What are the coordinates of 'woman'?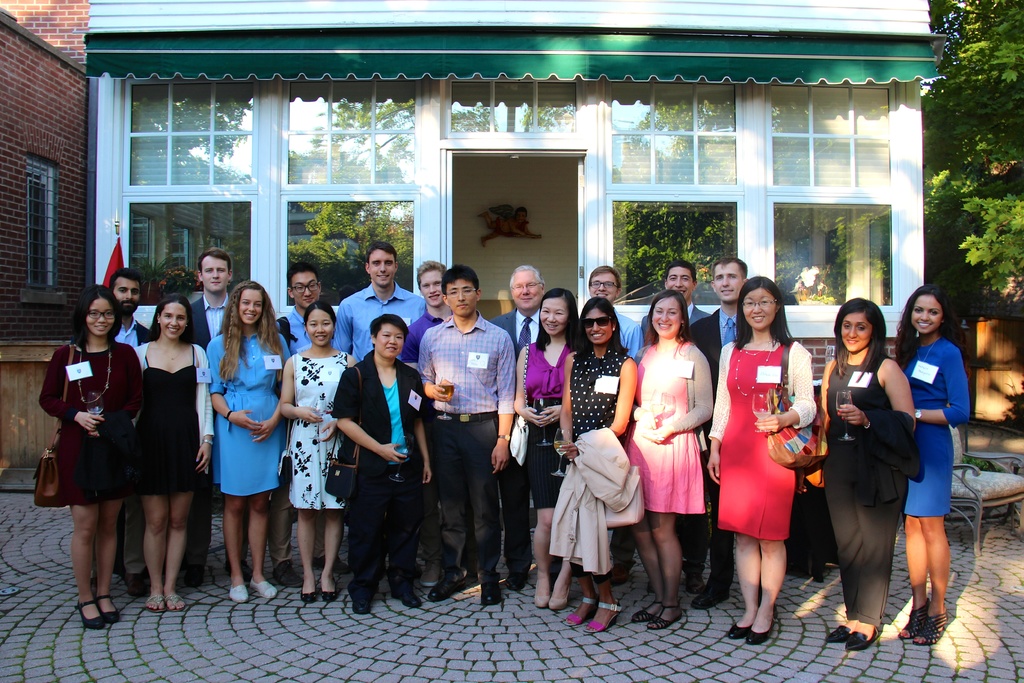
{"x1": 823, "y1": 294, "x2": 915, "y2": 652}.
